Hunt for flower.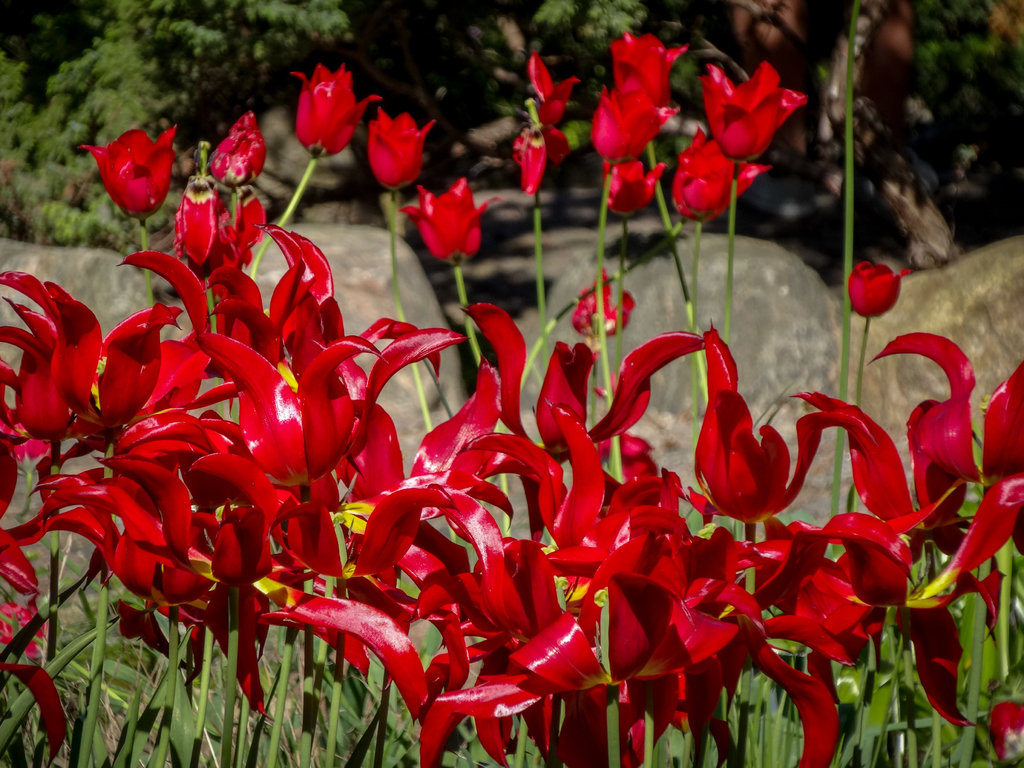
Hunted down at [x1=700, y1=60, x2=800, y2=162].
